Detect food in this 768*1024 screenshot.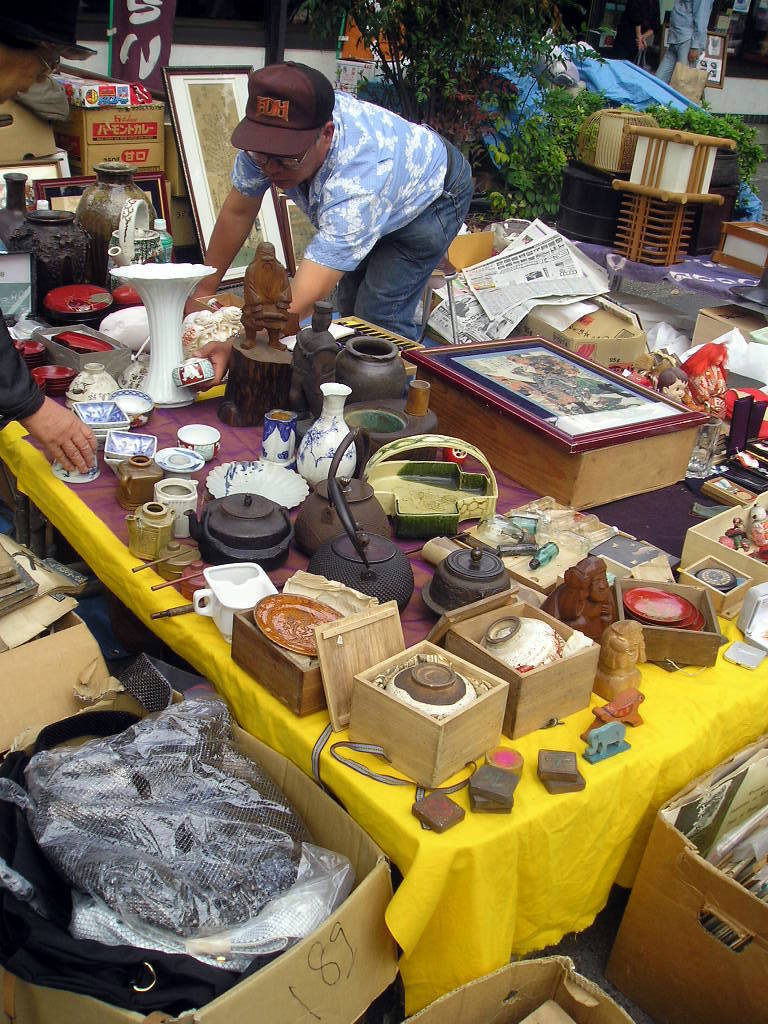
Detection: 246, 583, 350, 656.
